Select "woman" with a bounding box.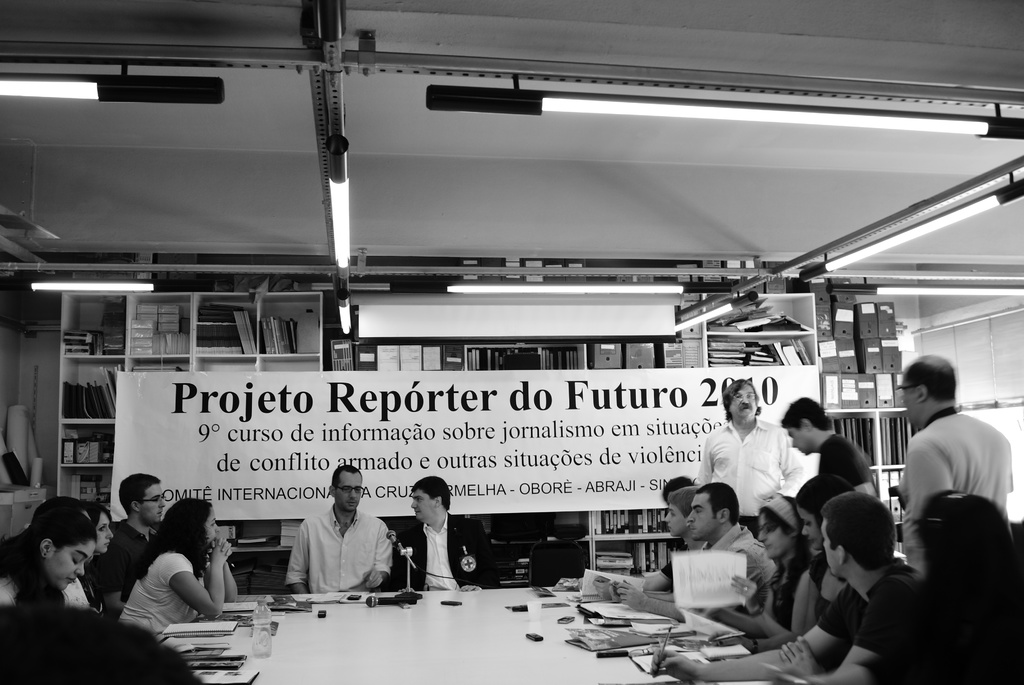
[left=689, top=494, right=799, bottom=629].
